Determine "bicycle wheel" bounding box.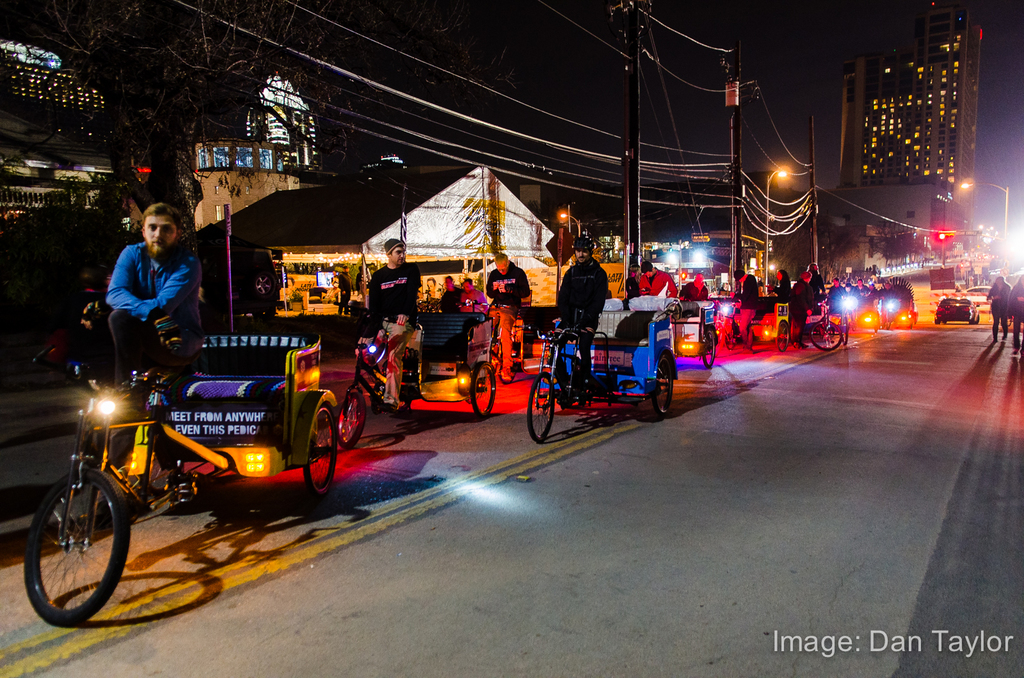
Determined: (x1=657, y1=358, x2=676, y2=415).
